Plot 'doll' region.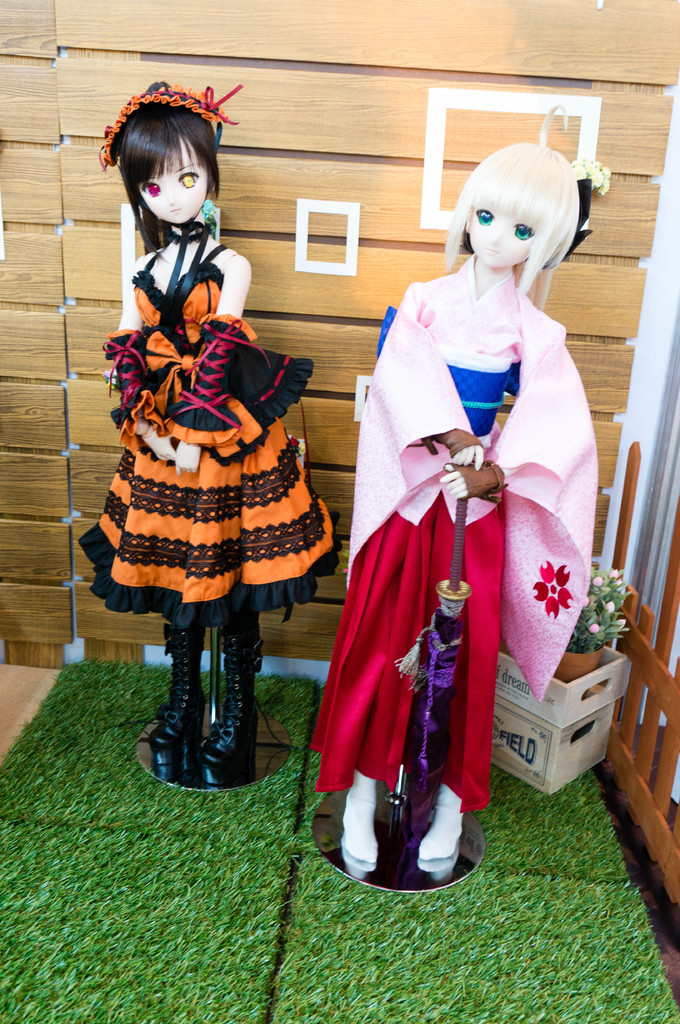
Plotted at {"left": 77, "top": 83, "right": 352, "bottom": 784}.
